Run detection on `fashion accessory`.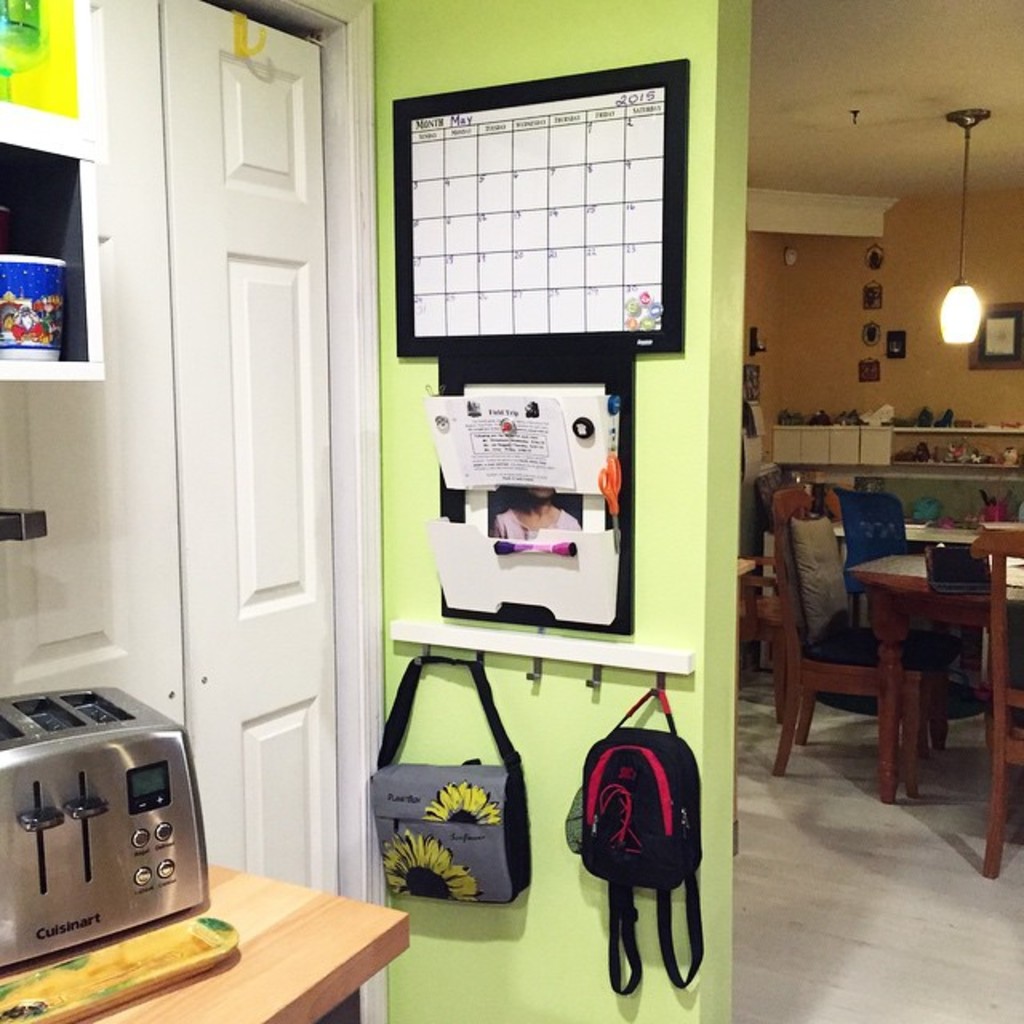
Result: <region>568, 683, 706, 998</region>.
